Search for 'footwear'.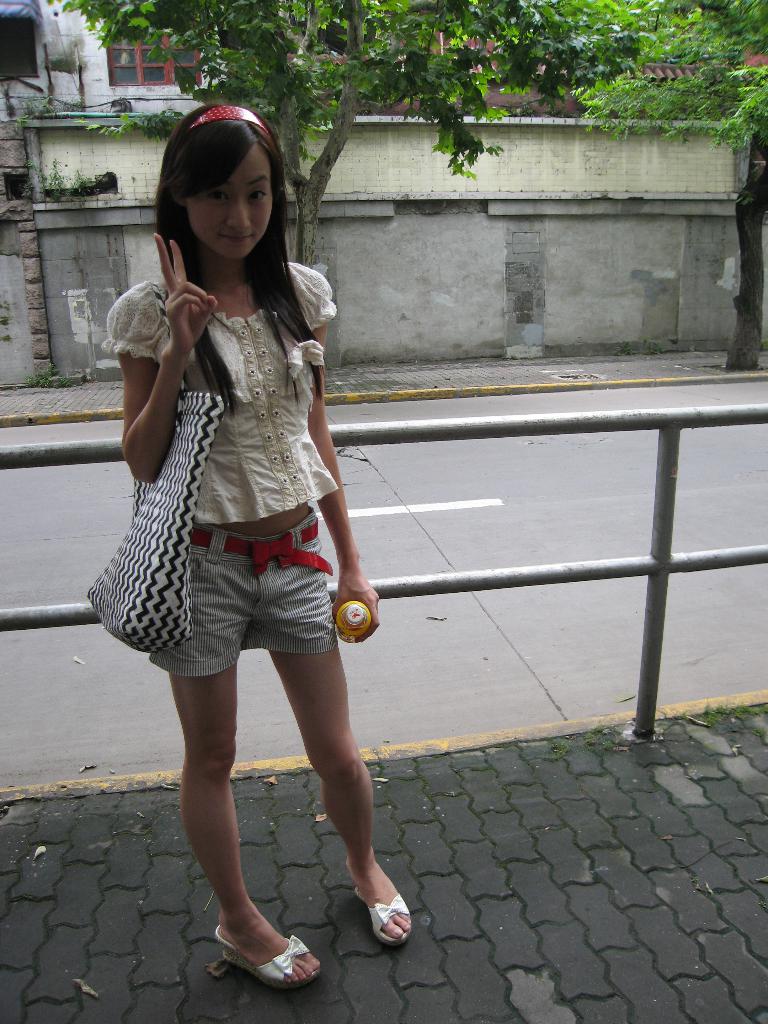
Found at (left=199, top=919, right=324, bottom=984).
